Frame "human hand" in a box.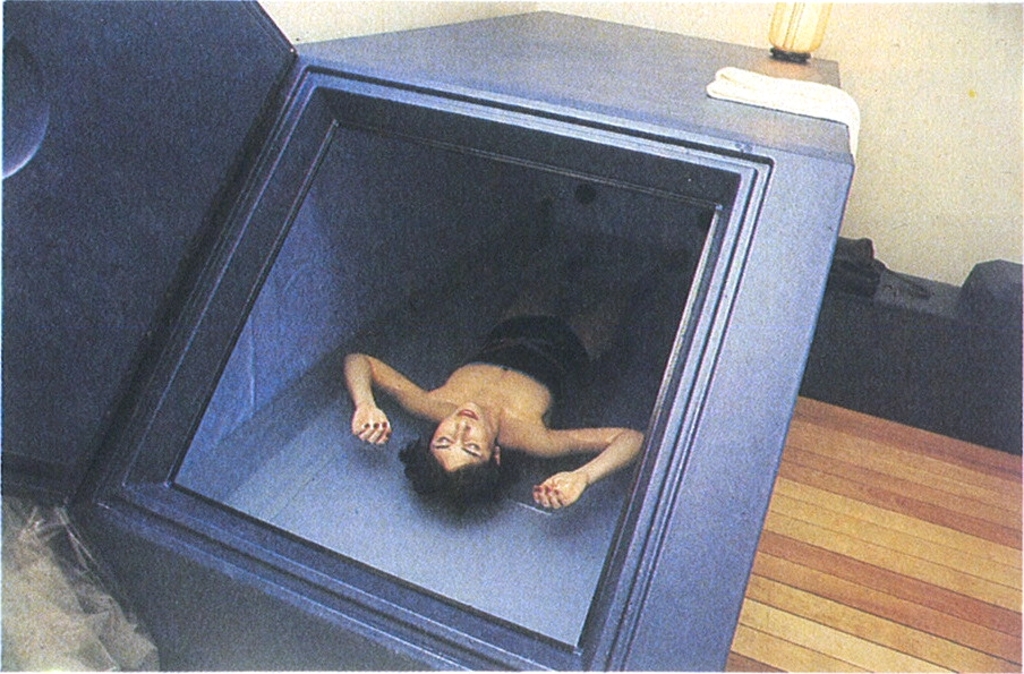
x1=517 y1=457 x2=612 y2=518.
